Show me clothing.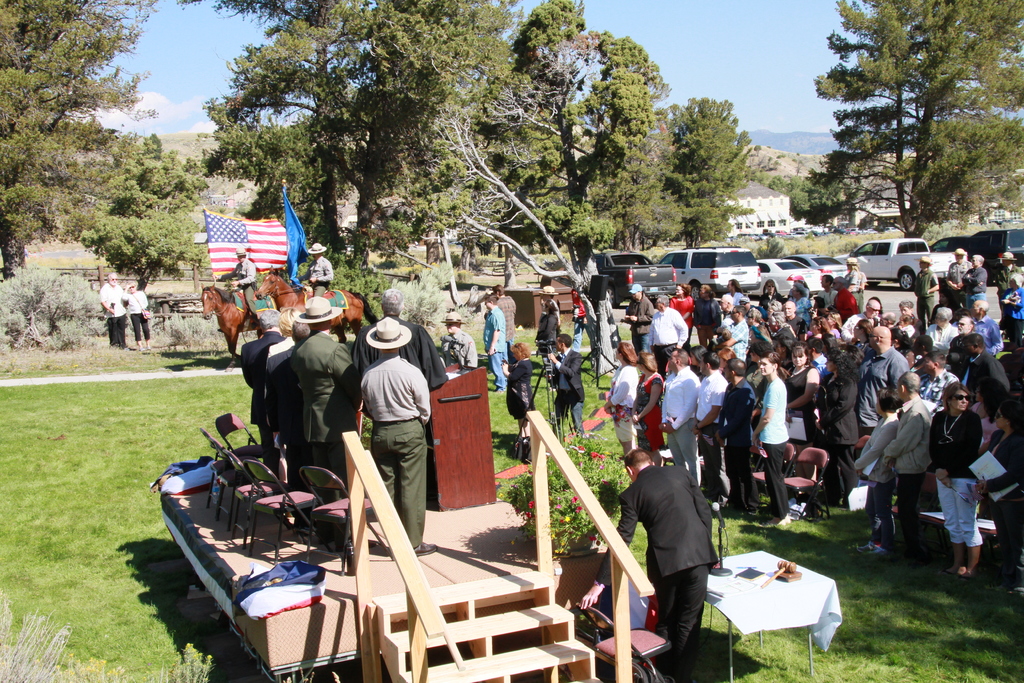
clothing is here: (left=540, top=297, right=558, bottom=363).
